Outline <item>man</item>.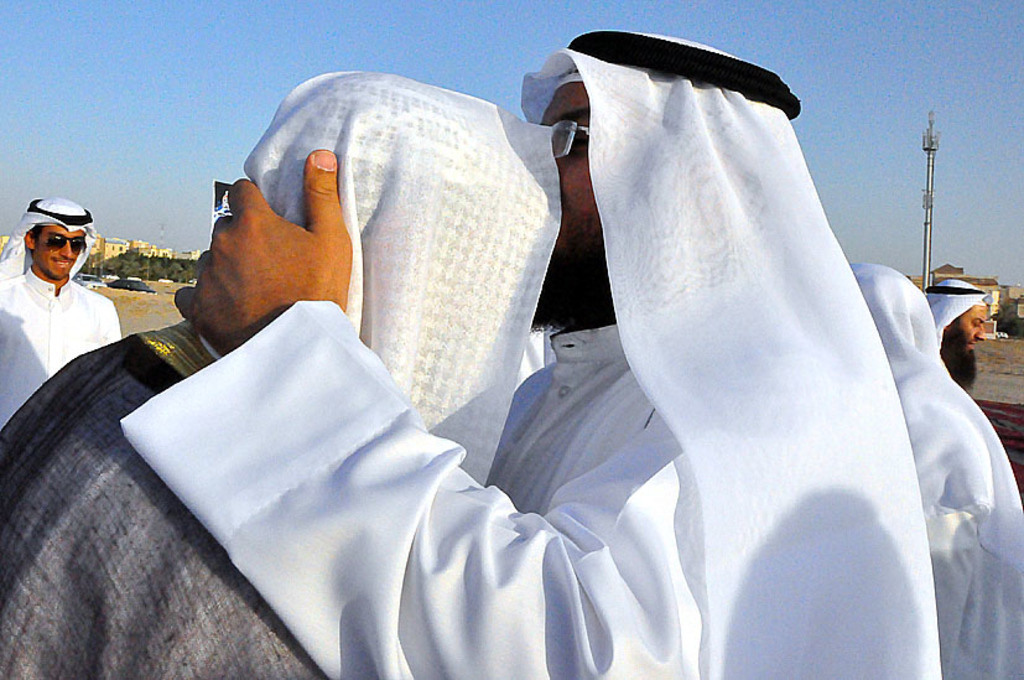
Outline: <box>118,31,940,679</box>.
